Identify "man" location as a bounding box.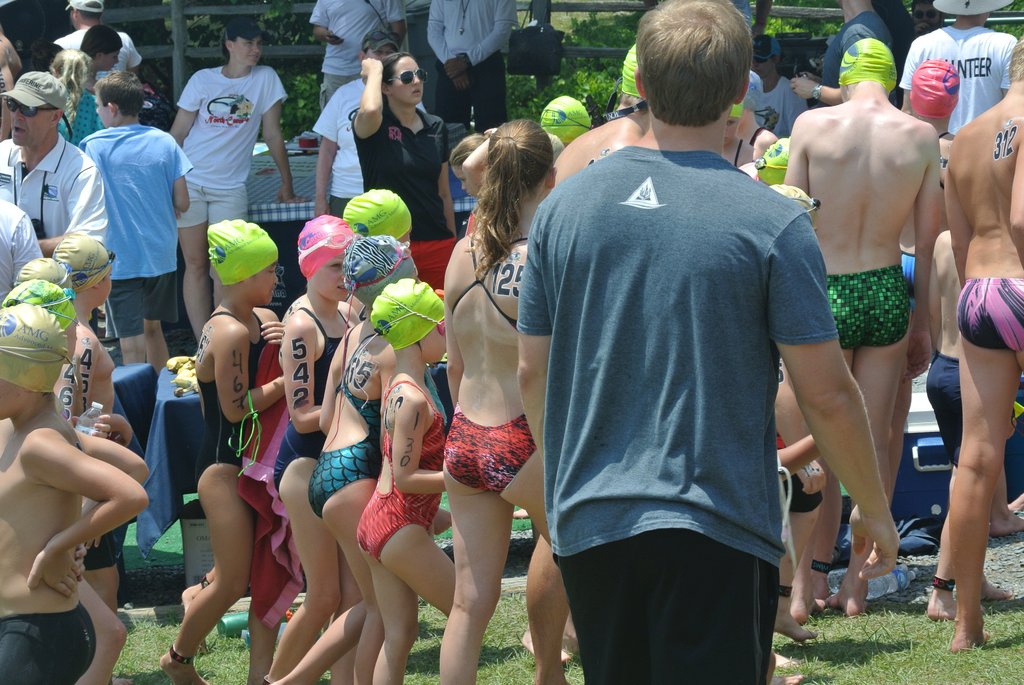
[x1=309, y1=0, x2=406, y2=110].
